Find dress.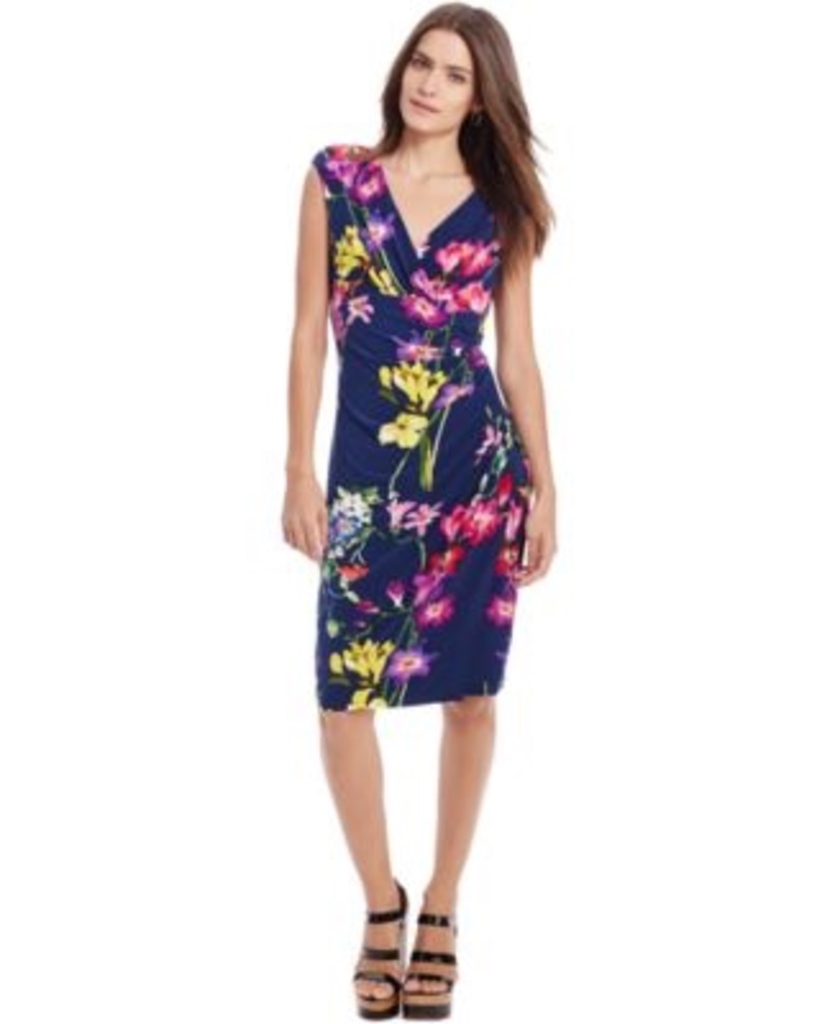
rect(305, 141, 535, 712).
